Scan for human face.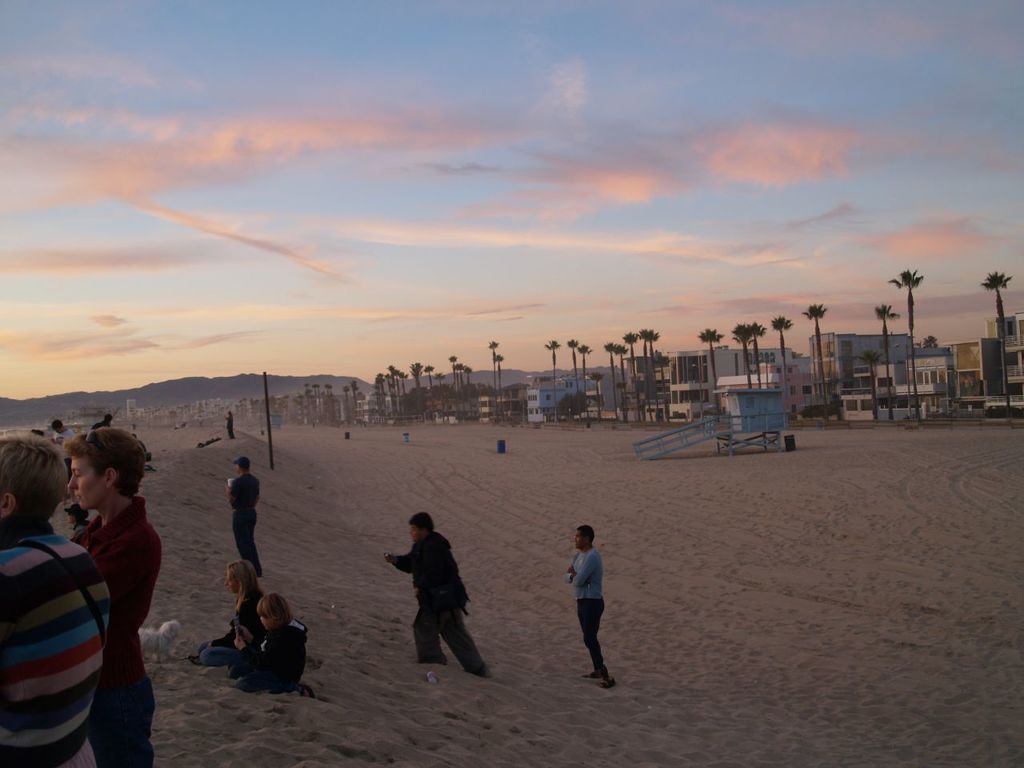
Scan result: bbox(407, 522, 423, 542).
